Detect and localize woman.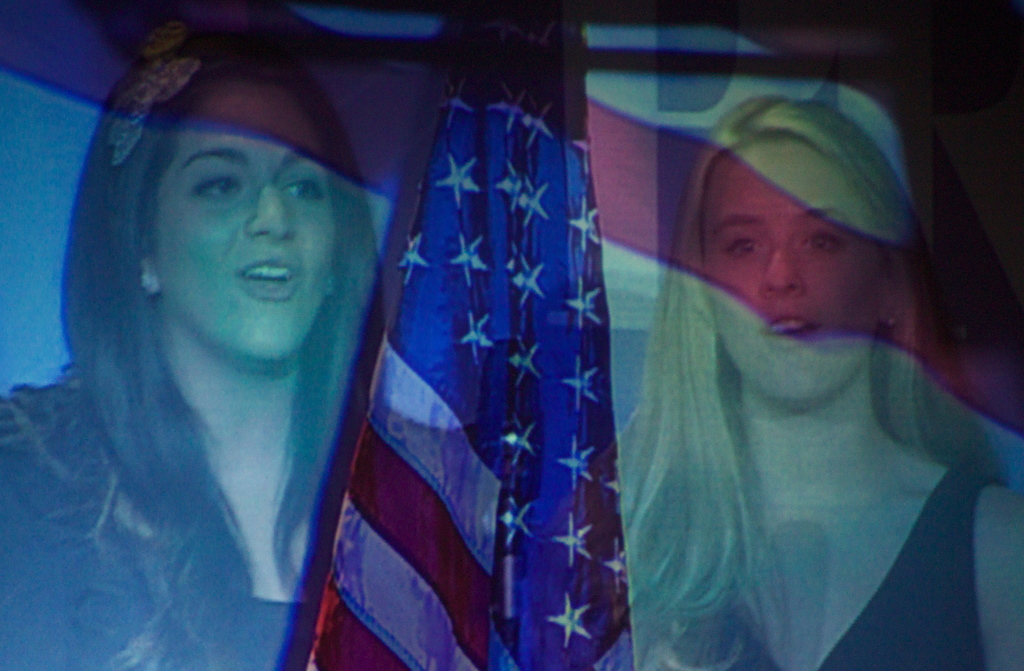
Localized at (left=0, top=17, right=380, bottom=670).
